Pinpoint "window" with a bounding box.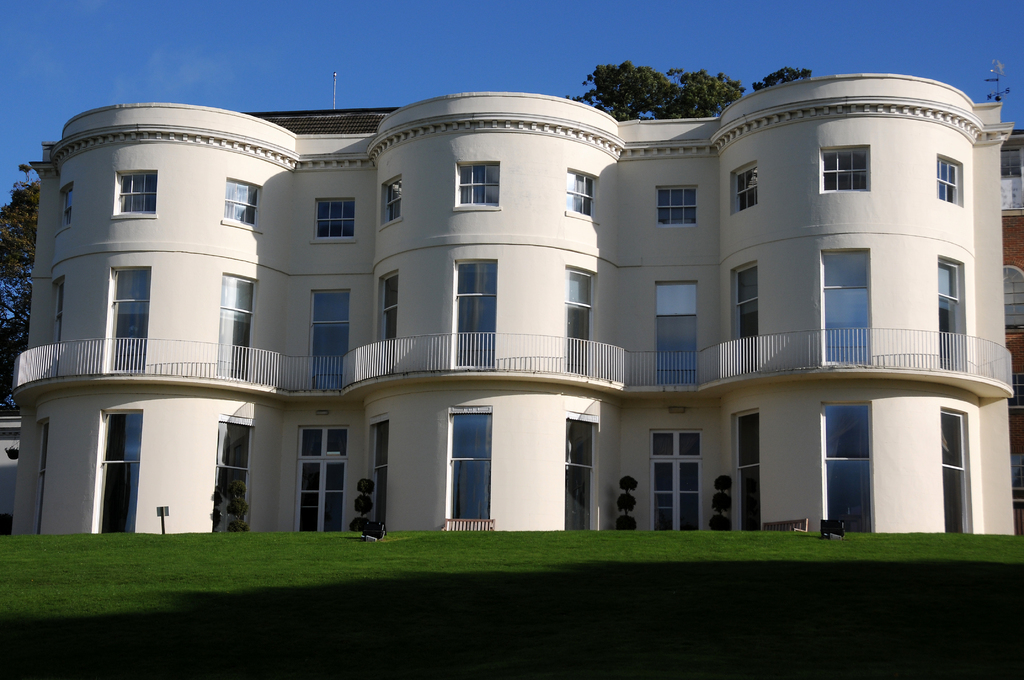
select_region(1014, 451, 1023, 506).
